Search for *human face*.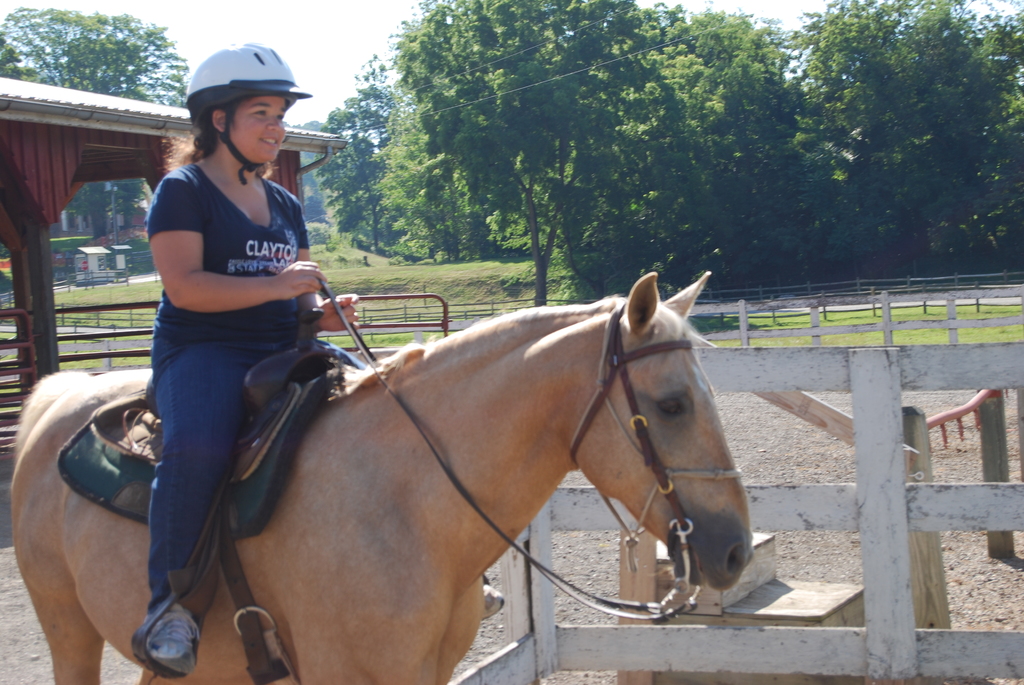
Found at <region>232, 97, 280, 156</region>.
